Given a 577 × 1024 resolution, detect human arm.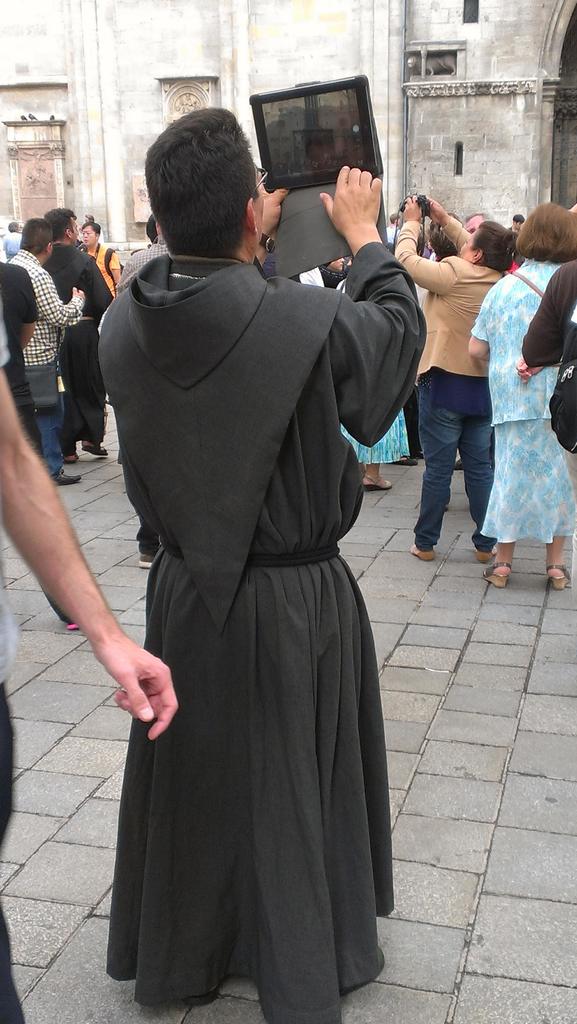
box(318, 160, 433, 389).
